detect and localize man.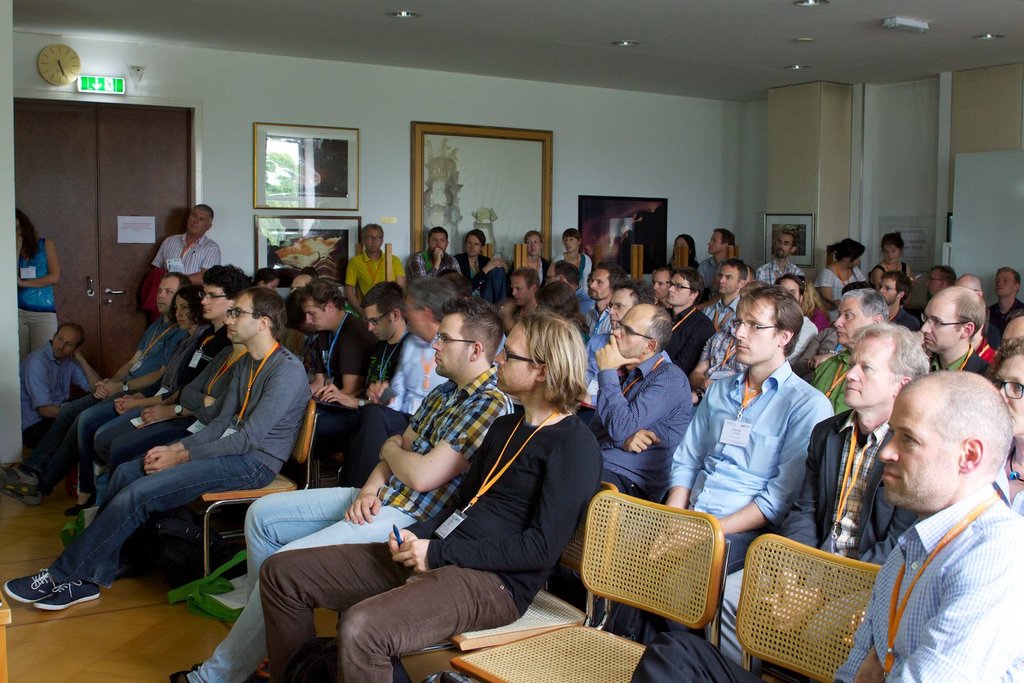
Localized at region(21, 320, 103, 448).
